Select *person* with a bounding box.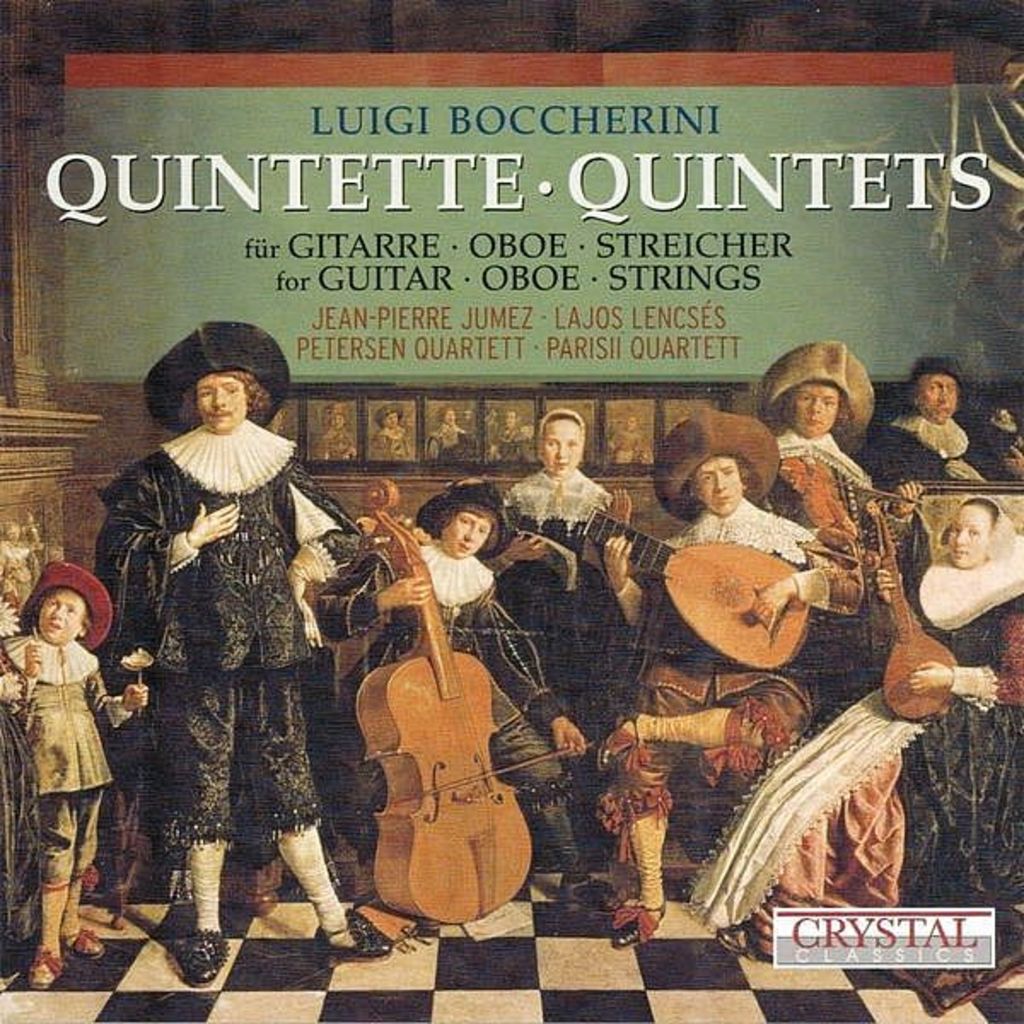
<bbox>15, 539, 116, 969</bbox>.
